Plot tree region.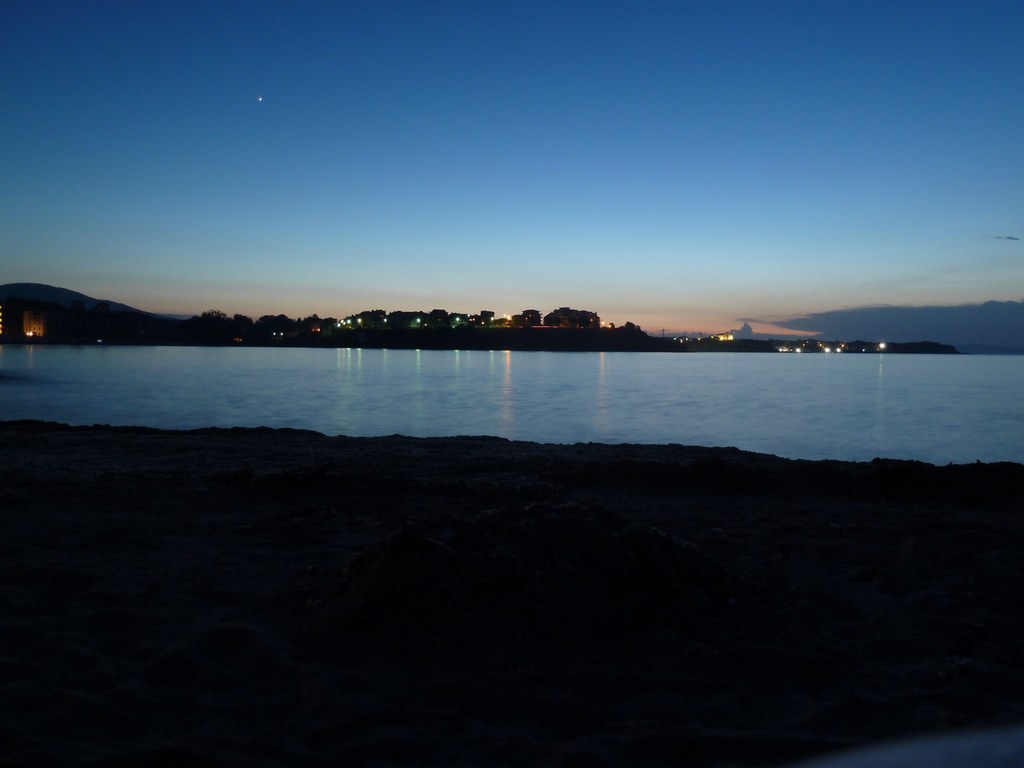
Plotted at (261, 302, 296, 342).
